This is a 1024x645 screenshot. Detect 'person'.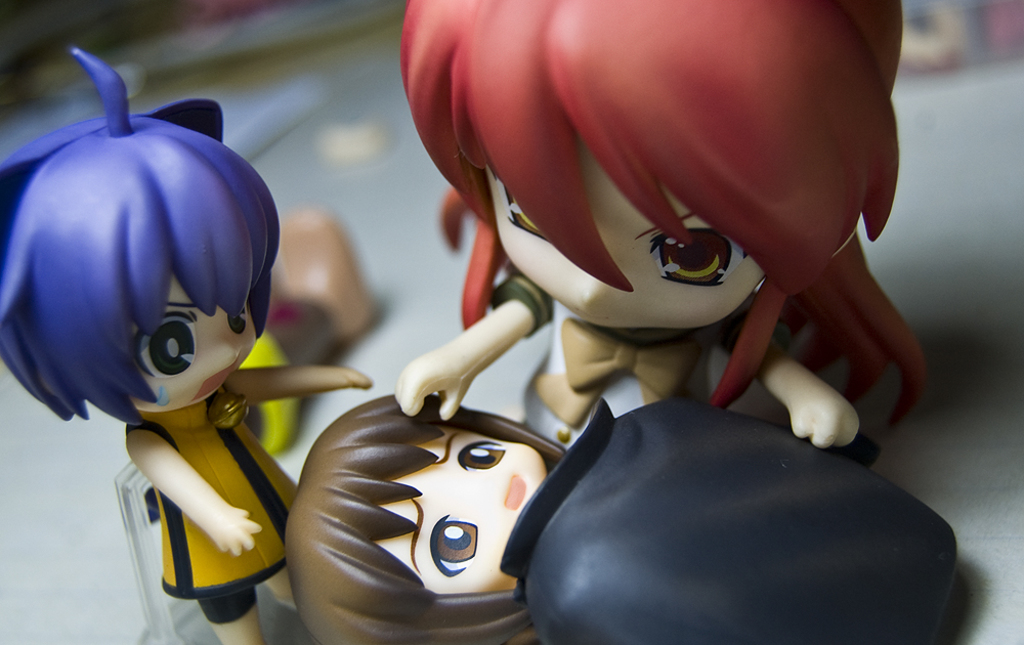
389:0:931:447.
